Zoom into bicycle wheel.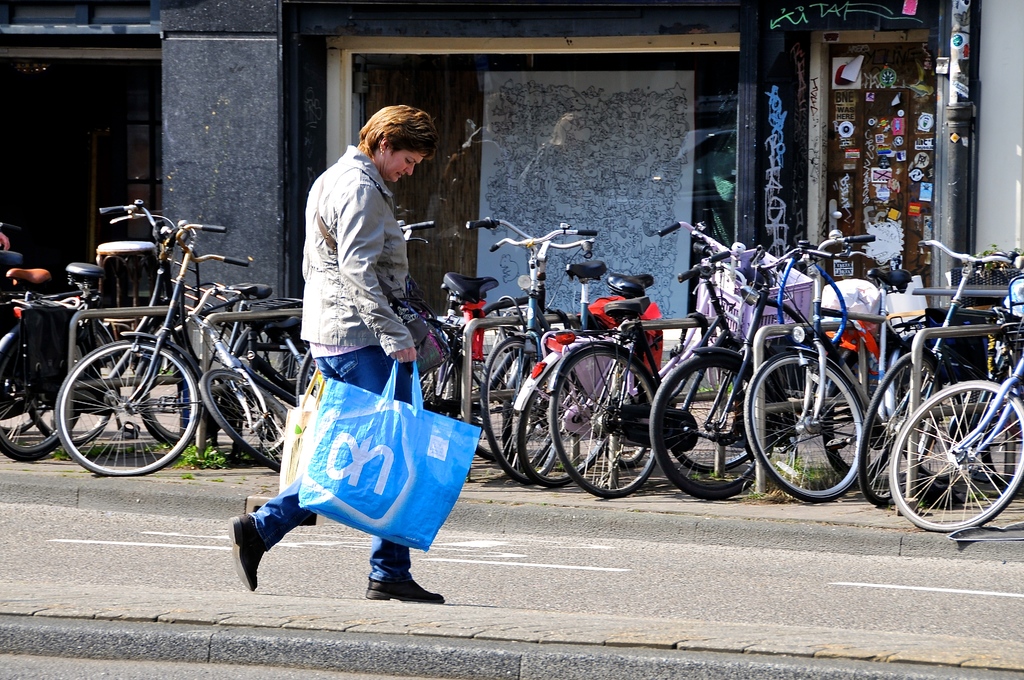
Zoom target: 0, 374, 50, 432.
